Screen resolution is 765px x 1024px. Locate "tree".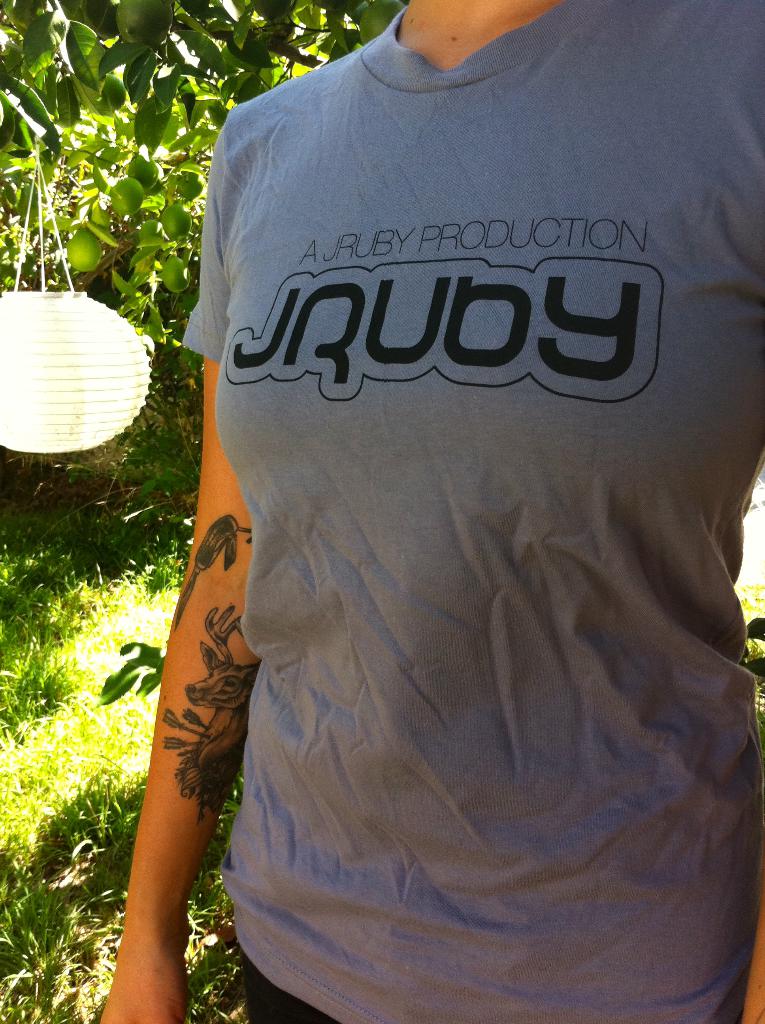
[6, 0, 266, 367].
